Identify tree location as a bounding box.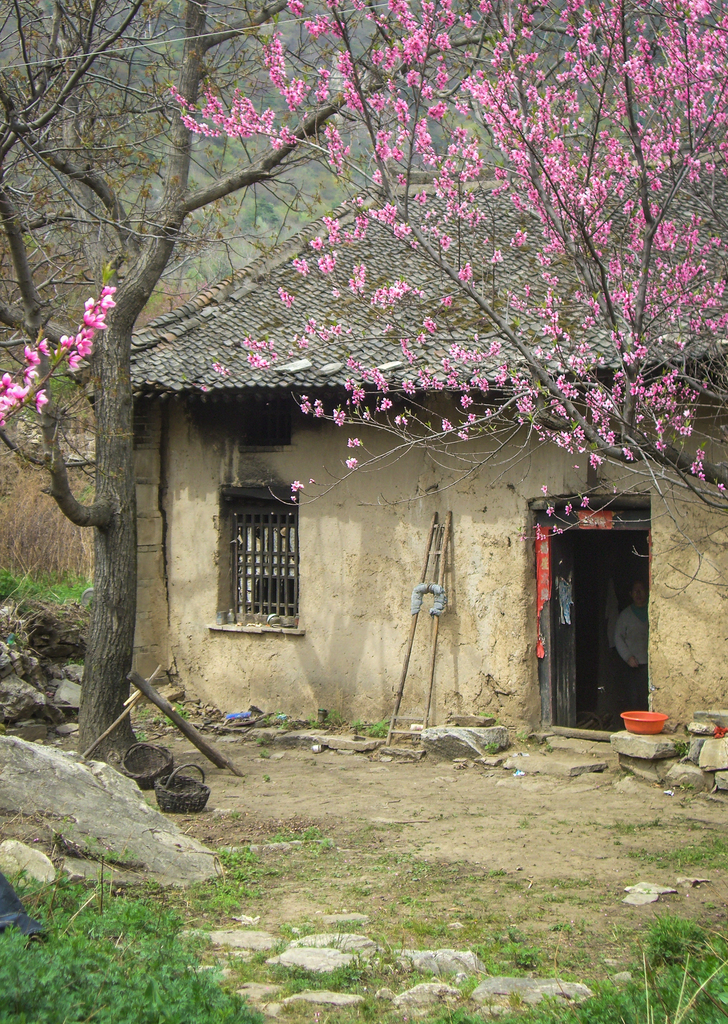
bbox(168, 0, 727, 508).
